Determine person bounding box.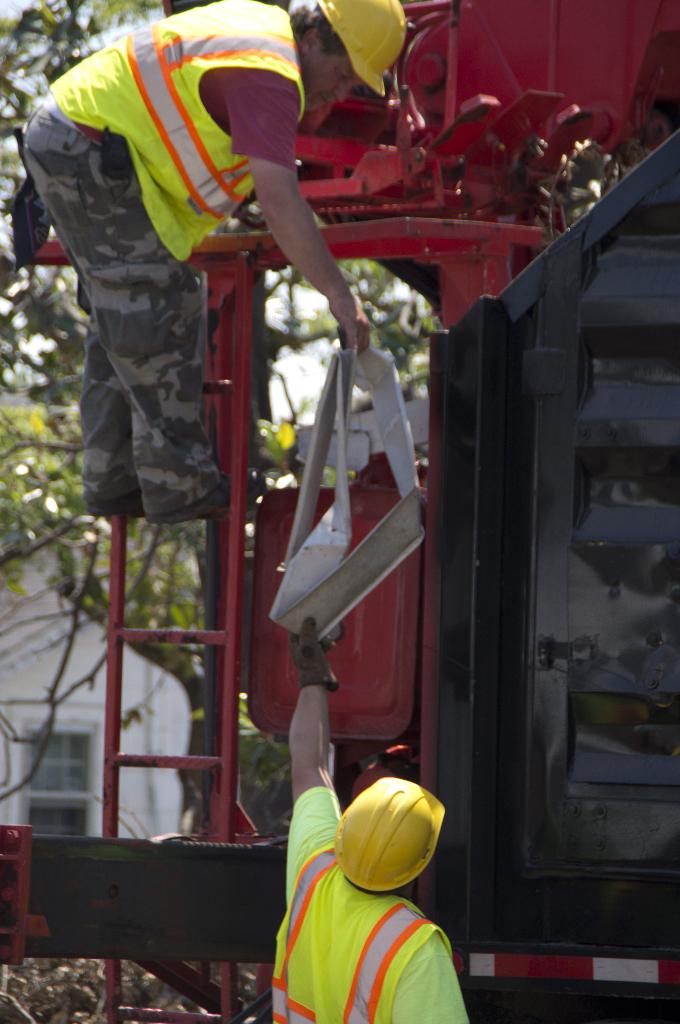
Determined: bbox=(17, 0, 398, 523).
